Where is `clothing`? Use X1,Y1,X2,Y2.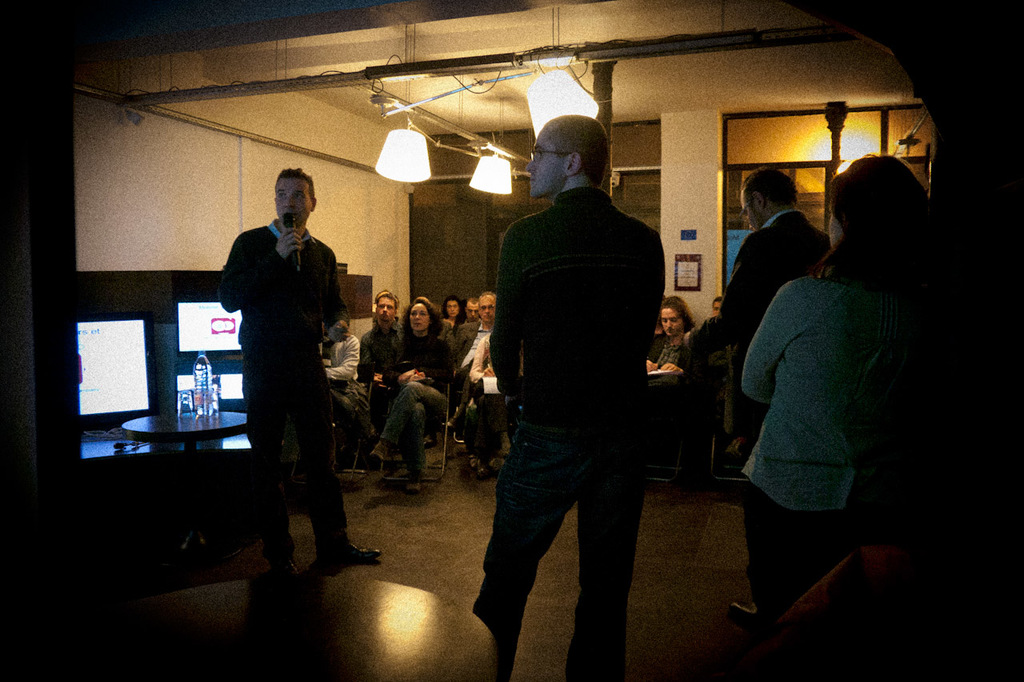
440,323,450,356.
